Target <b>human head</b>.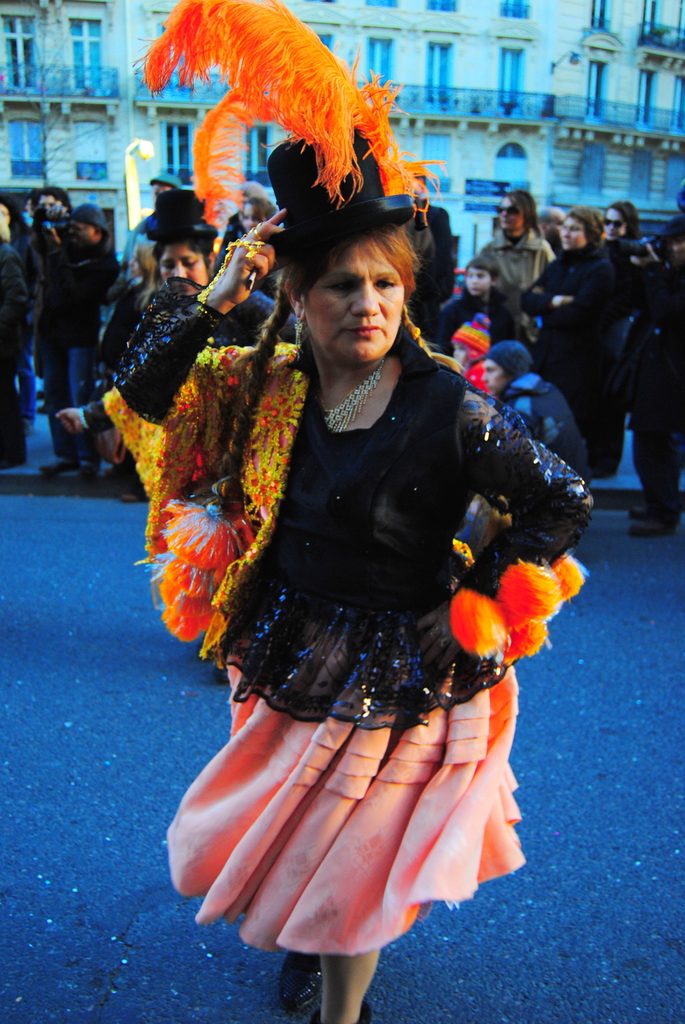
Target region: <bbox>539, 204, 566, 239</bbox>.
